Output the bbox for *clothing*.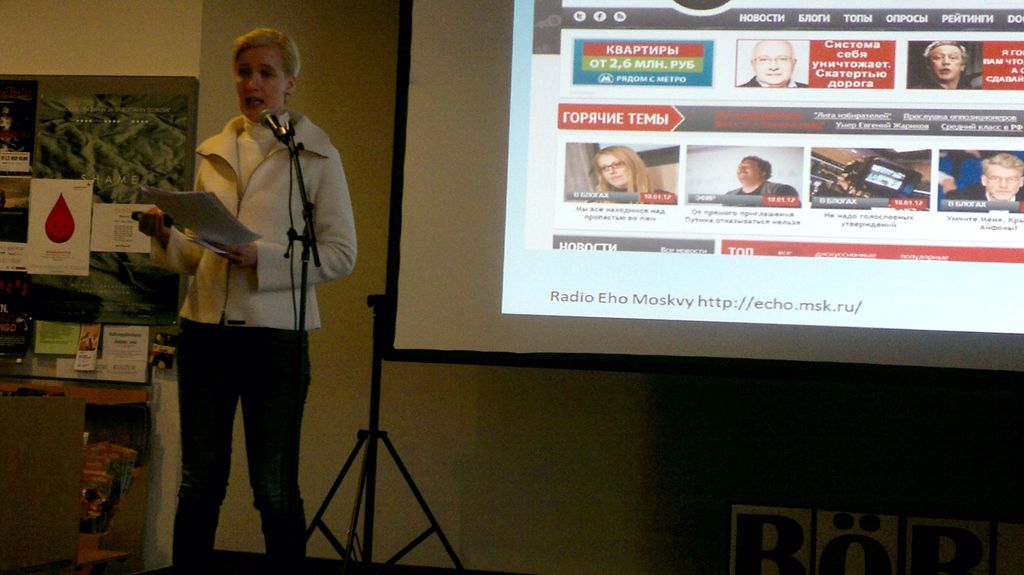
{"left": 942, "top": 189, "right": 1023, "bottom": 202}.
